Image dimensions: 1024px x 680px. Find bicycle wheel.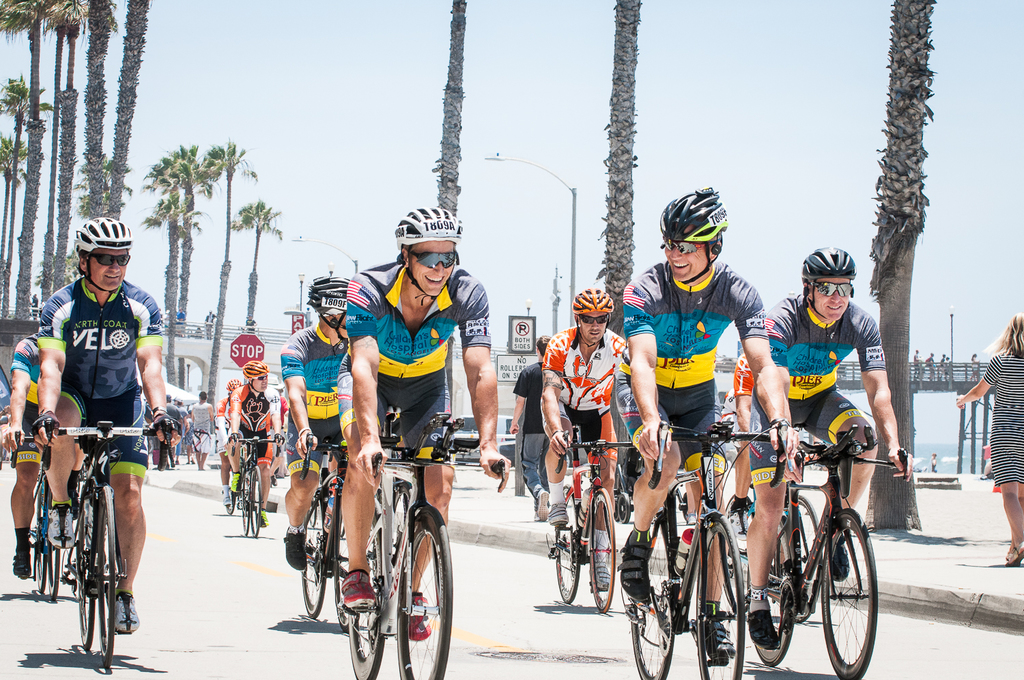
(x1=298, y1=479, x2=334, y2=617).
